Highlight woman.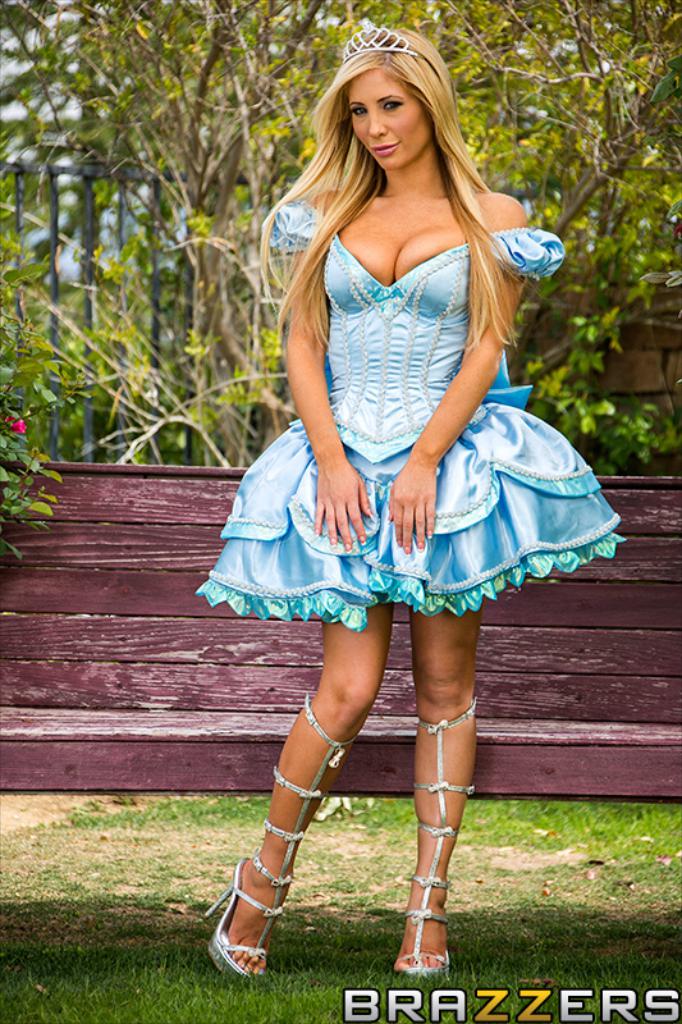
Highlighted region: box(200, 28, 595, 797).
